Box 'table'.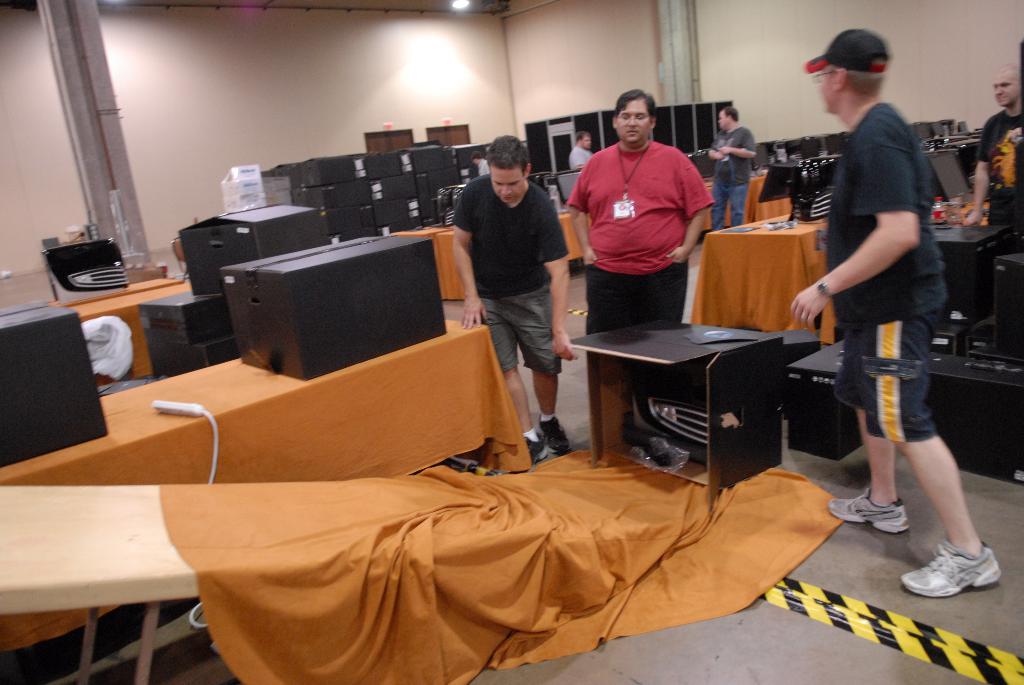
pyautogui.locateOnScreen(60, 276, 190, 378).
